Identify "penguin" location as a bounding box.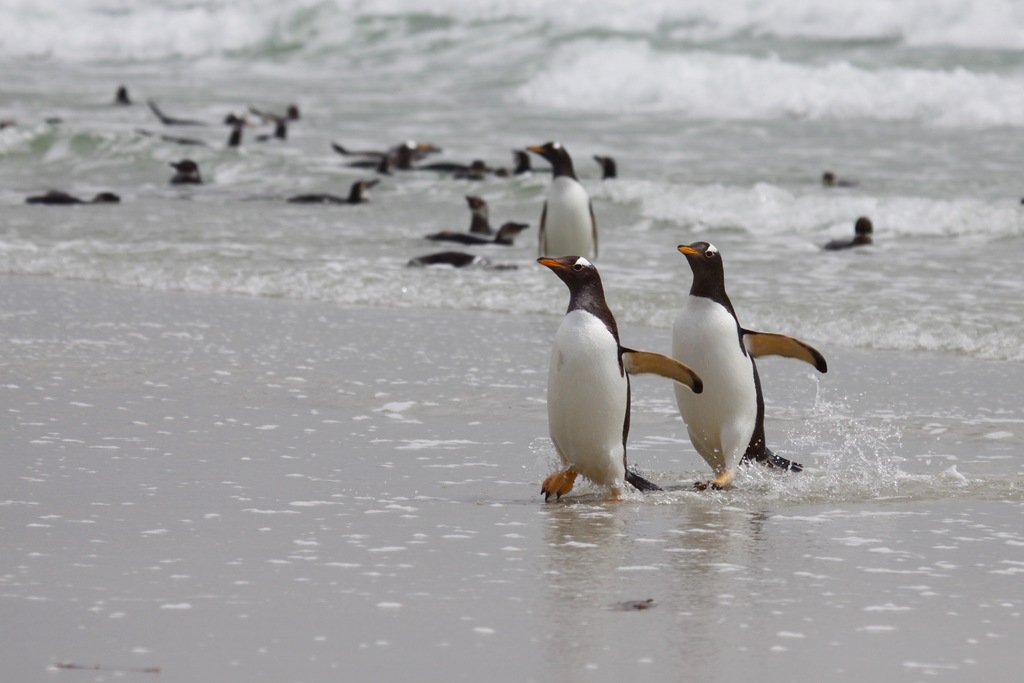
286 177 382 204.
